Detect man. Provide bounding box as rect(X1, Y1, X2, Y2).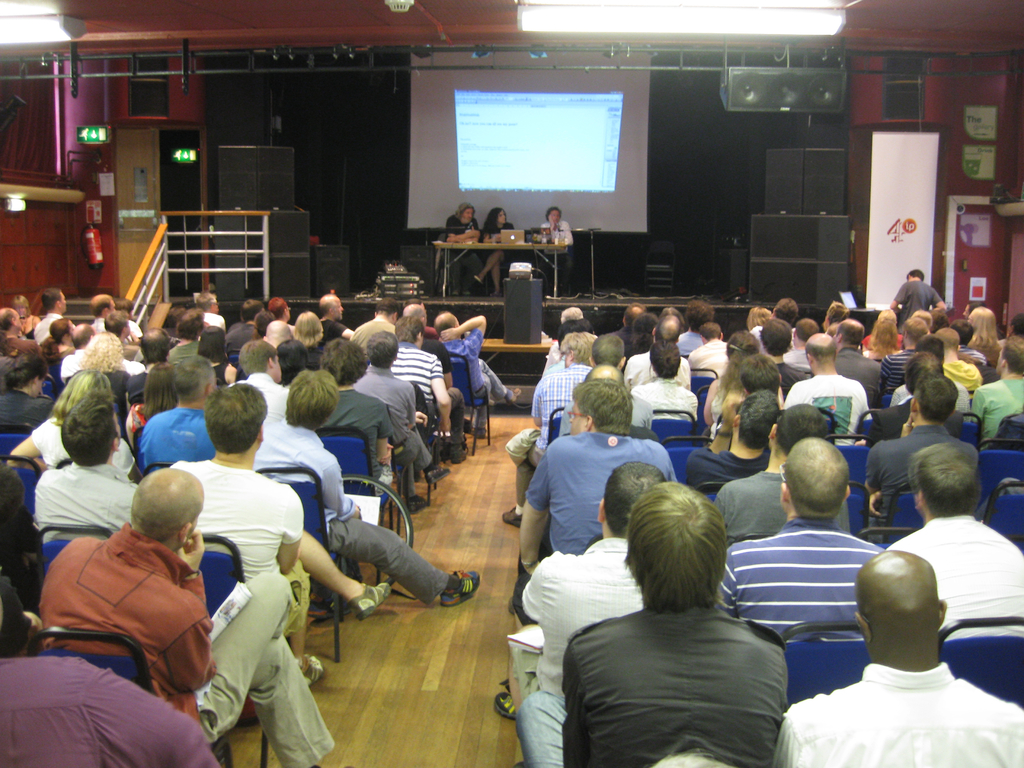
rect(38, 464, 337, 767).
